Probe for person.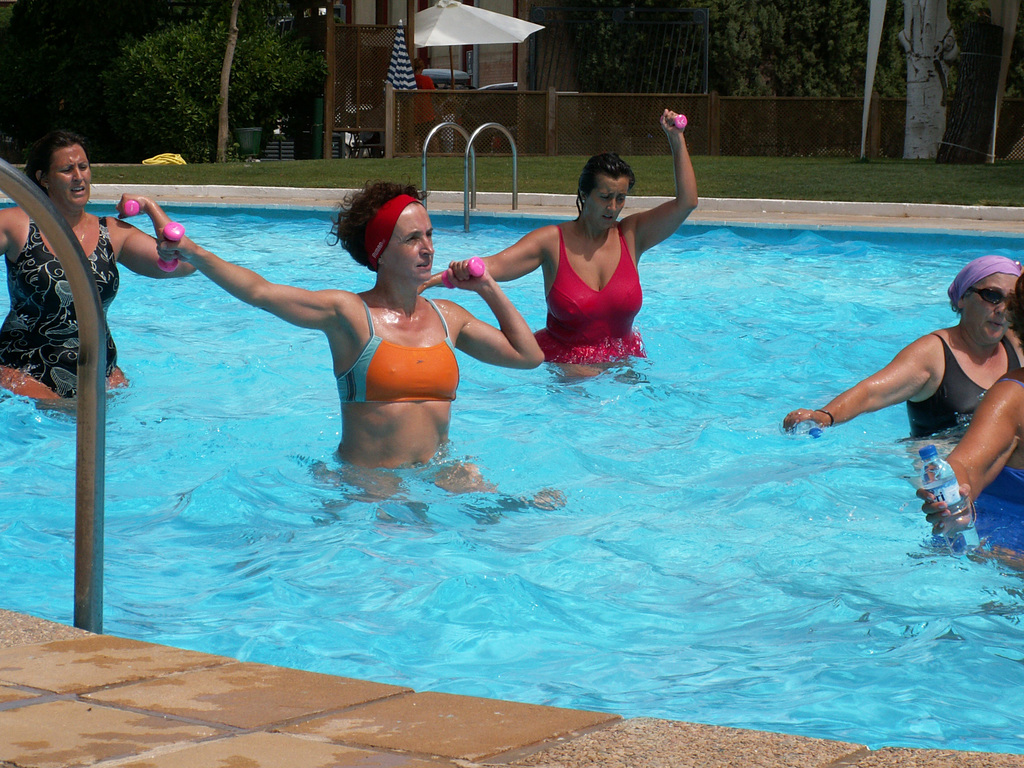
Probe result: <box>142,174,548,520</box>.
